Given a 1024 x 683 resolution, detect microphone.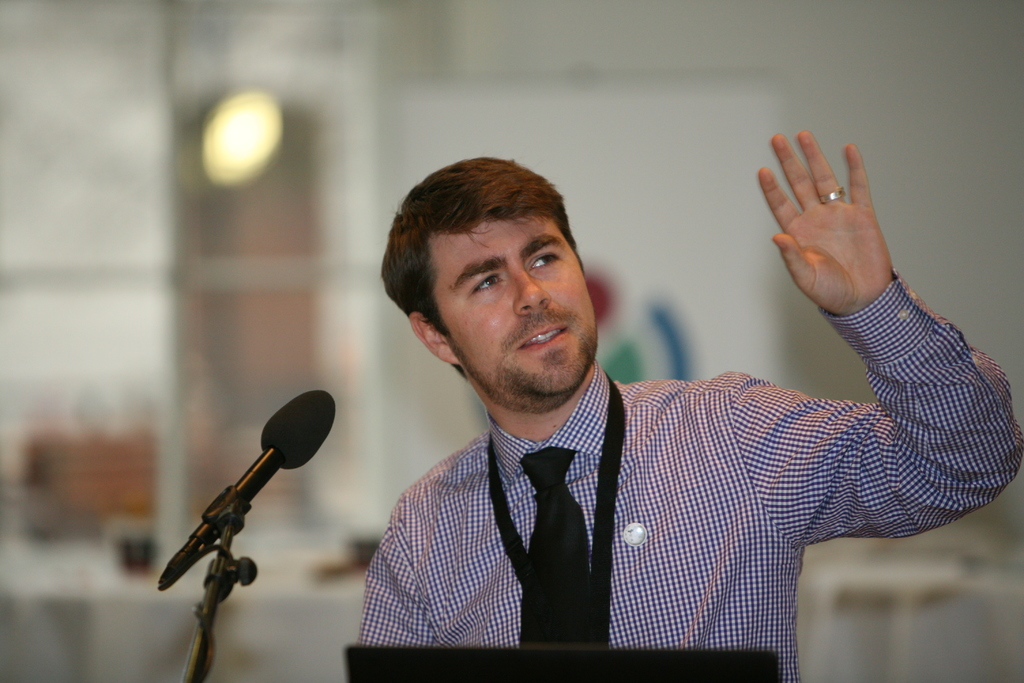
BBox(127, 389, 335, 607).
